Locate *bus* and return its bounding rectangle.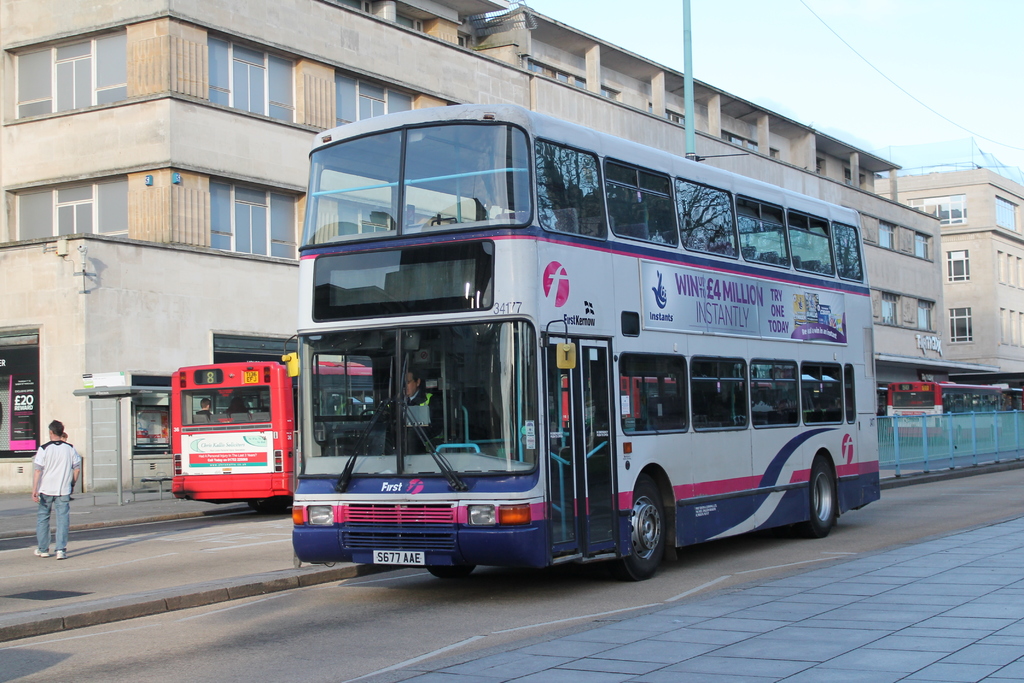
(557,377,772,429).
